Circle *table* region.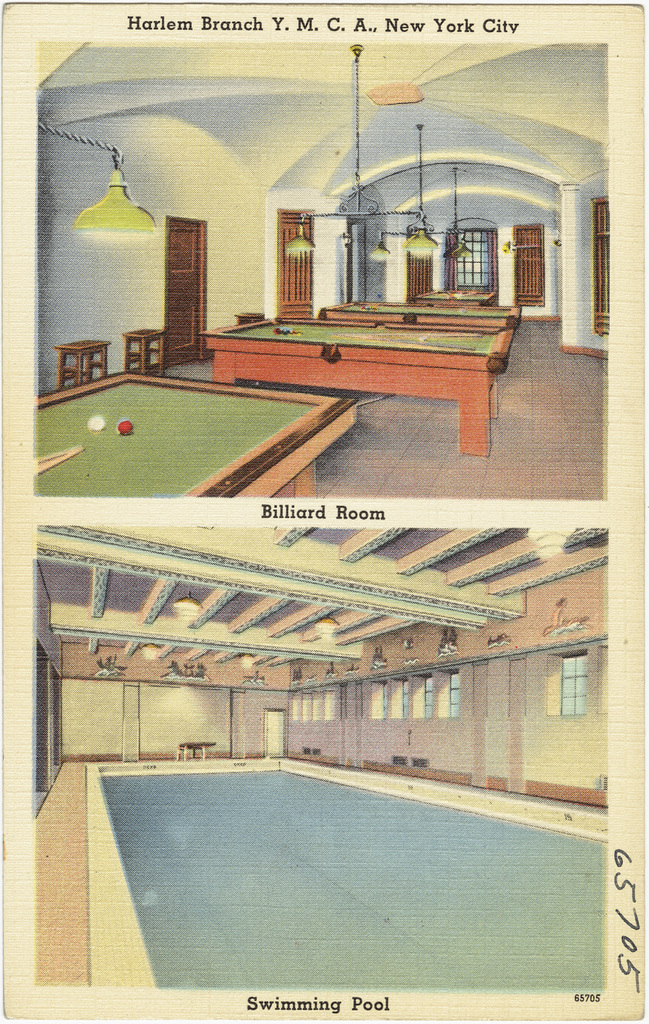
Region: left=35, top=369, right=356, bottom=502.
